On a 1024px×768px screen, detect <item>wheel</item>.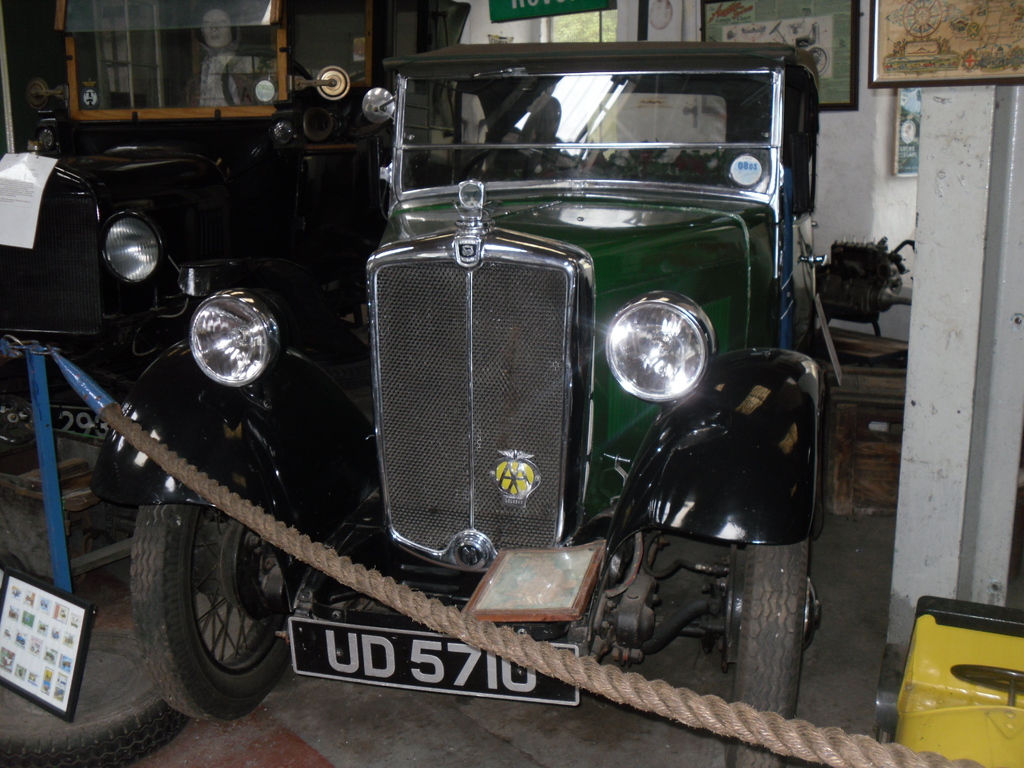
(x1=455, y1=148, x2=544, y2=179).
